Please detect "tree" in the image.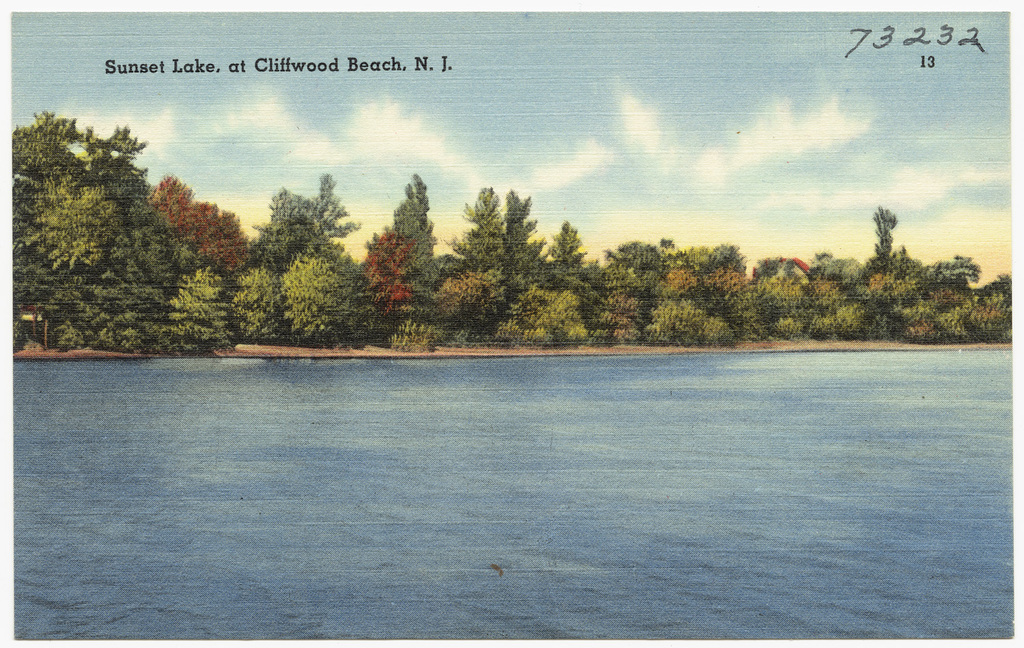
<region>354, 160, 443, 305</region>.
